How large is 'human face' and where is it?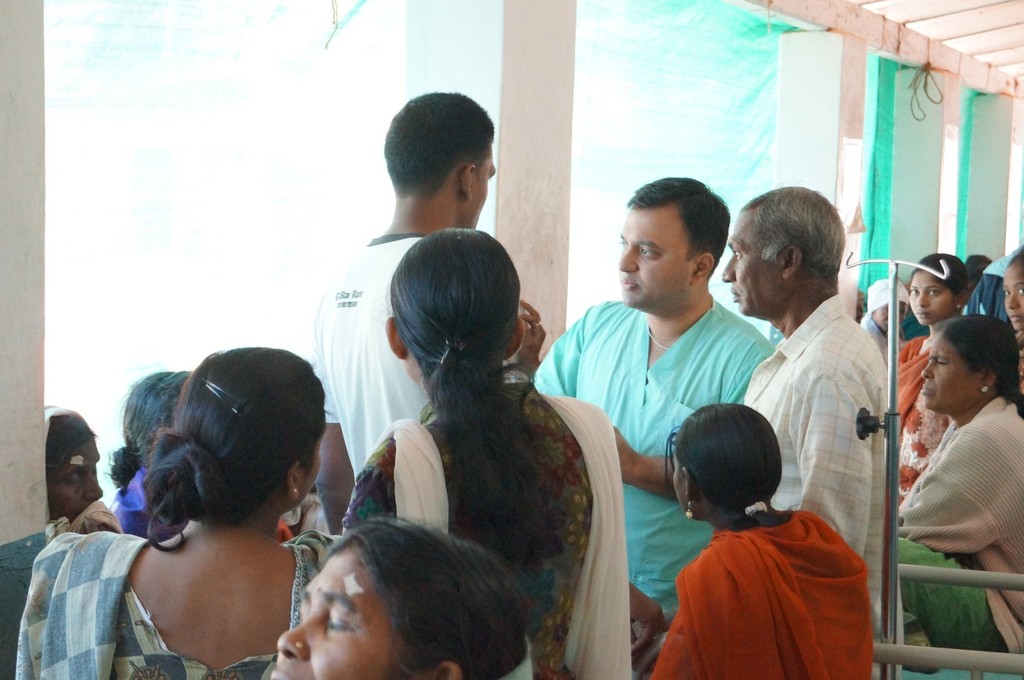
Bounding box: left=1002, top=264, right=1023, bottom=328.
